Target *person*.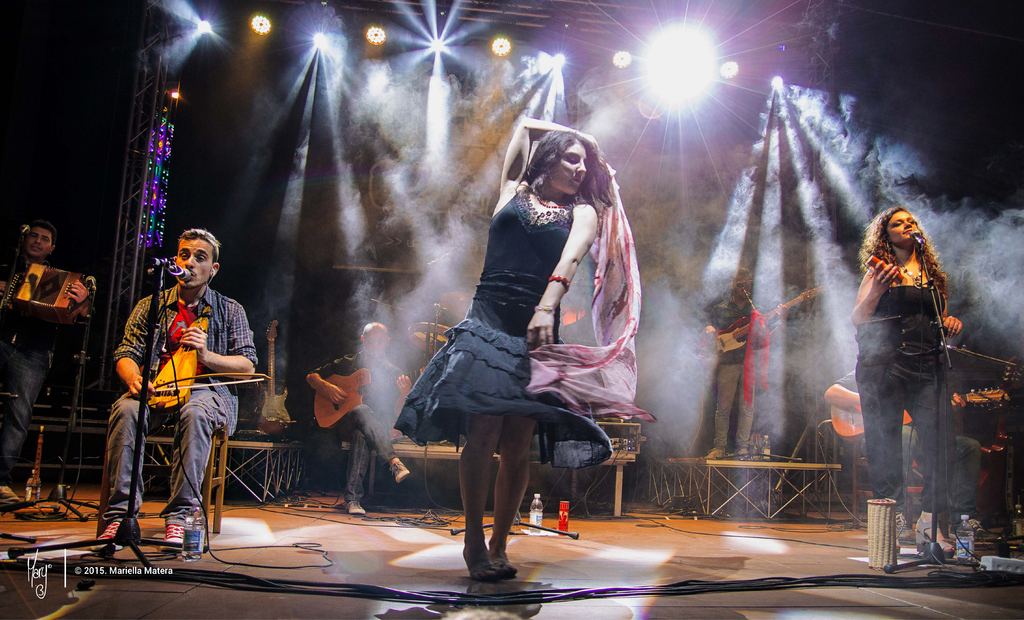
Target region: (93, 224, 267, 555).
